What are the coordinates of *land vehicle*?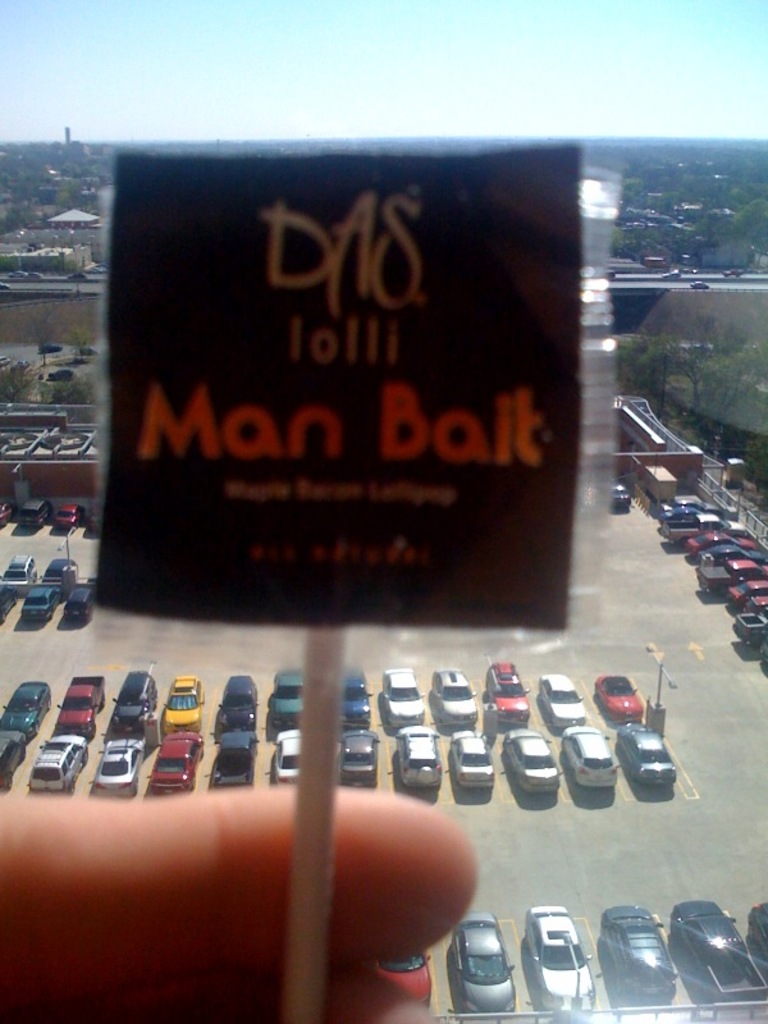
556,727,623,792.
